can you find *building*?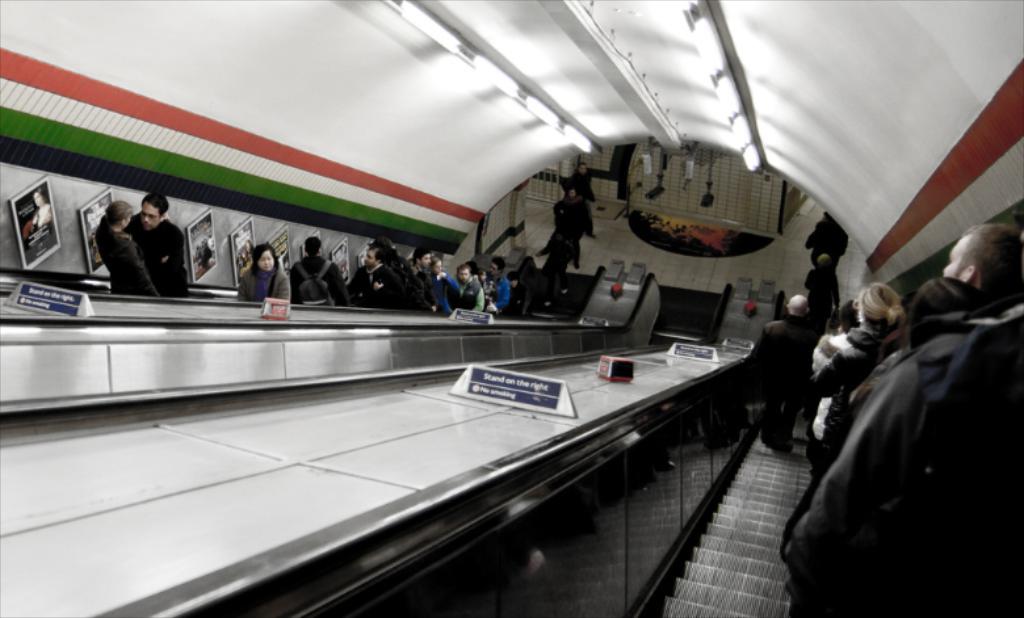
Yes, bounding box: bbox=[0, 0, 1023, 617].
